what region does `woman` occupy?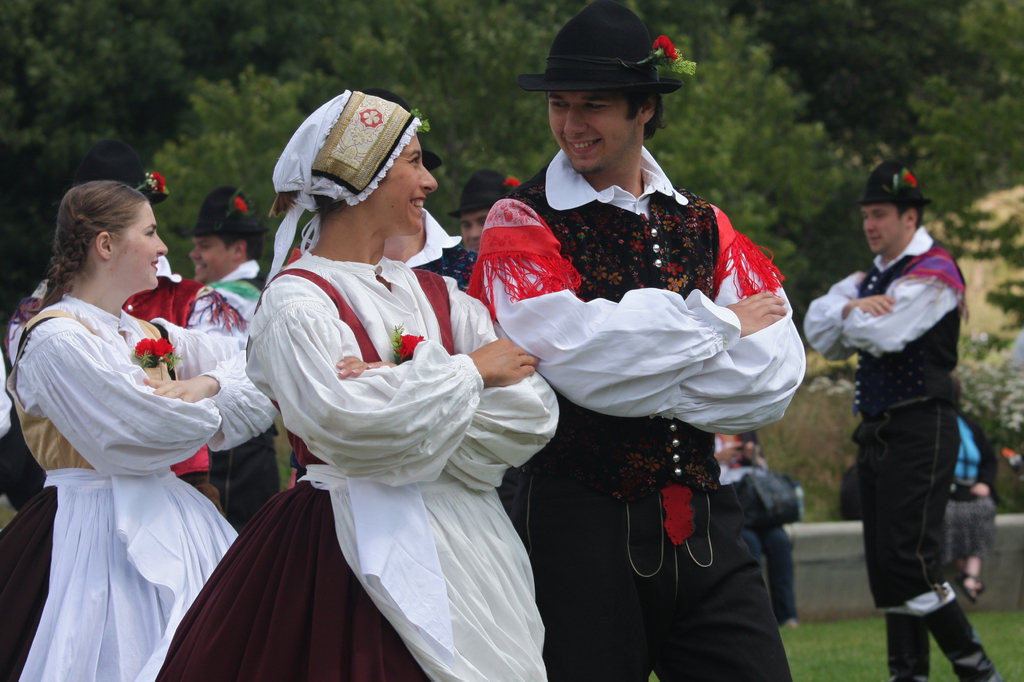
crop(156, 90, 563, 681).
